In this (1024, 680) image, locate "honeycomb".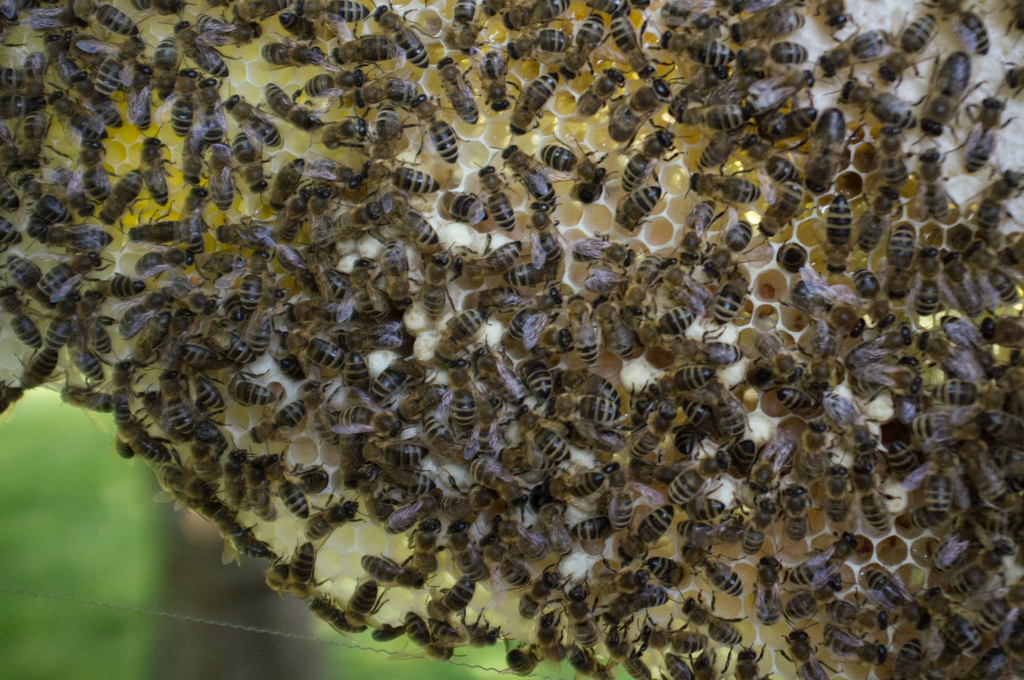
Bounding box: [0, 0, 1023, 679].
